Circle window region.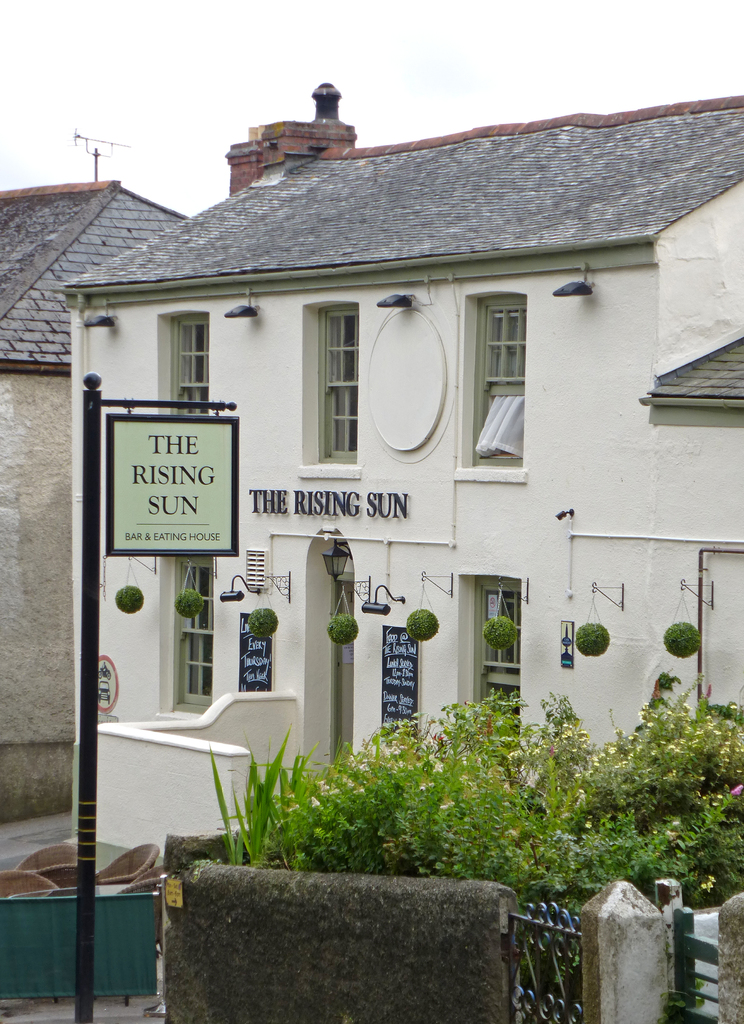
Region: [170, 305, 219, 412].
